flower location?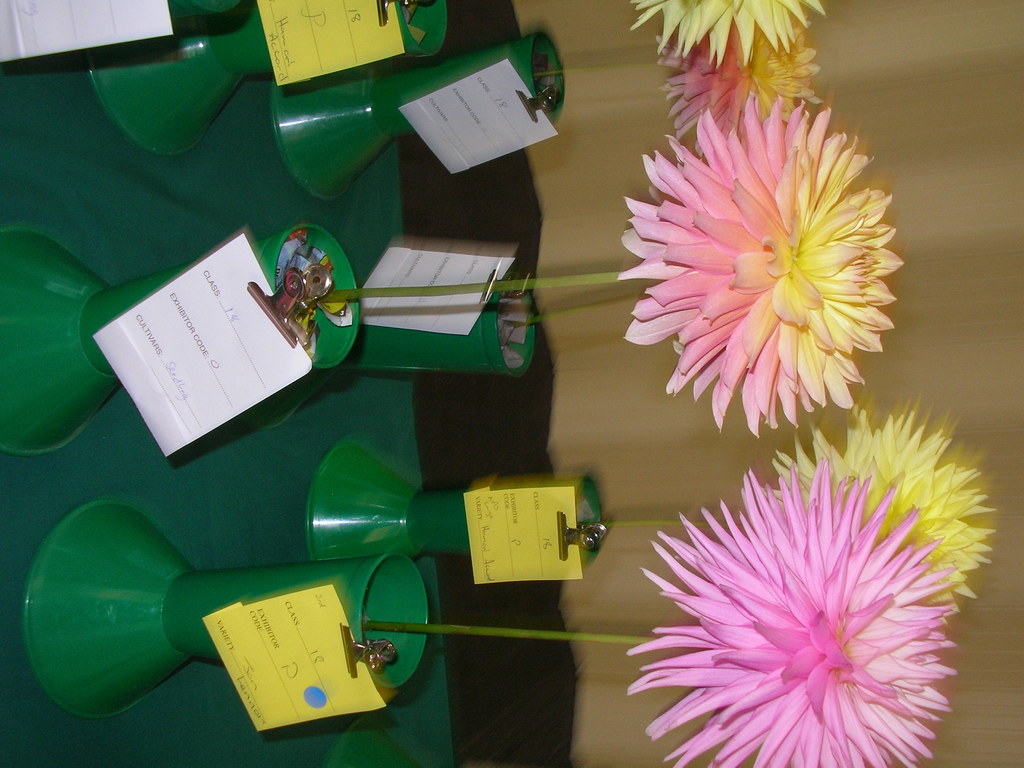
pyautogui.locateOnScreen(616, 0, 829, 78)
